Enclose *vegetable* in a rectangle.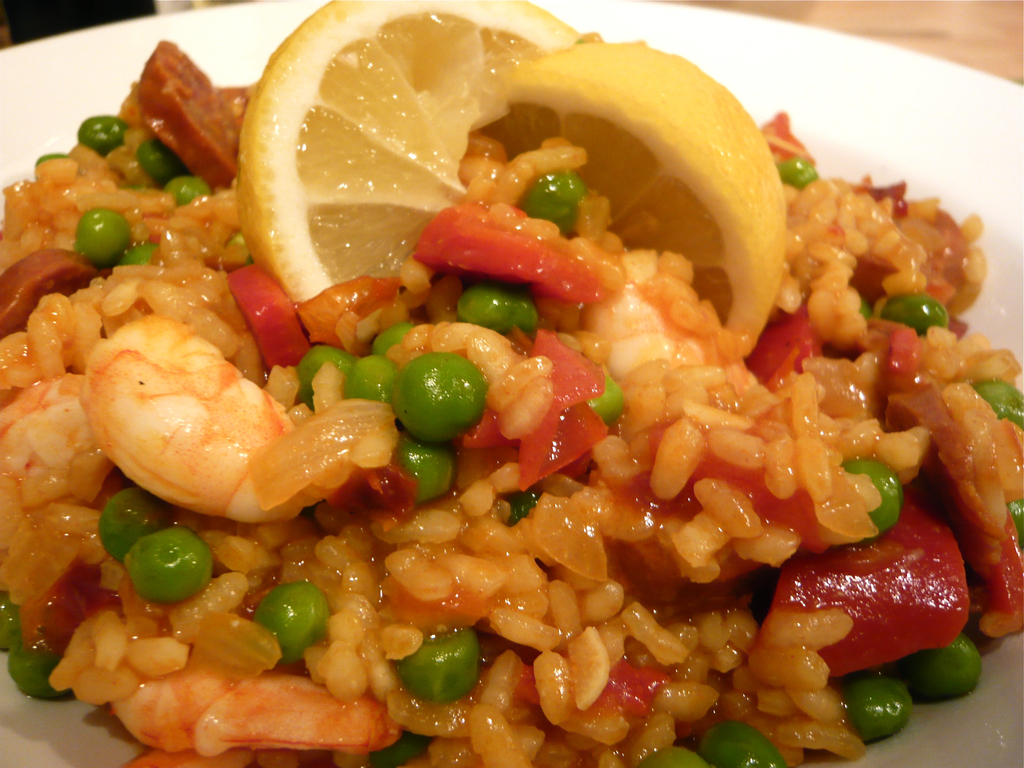
(374, 323, 409, 351).
